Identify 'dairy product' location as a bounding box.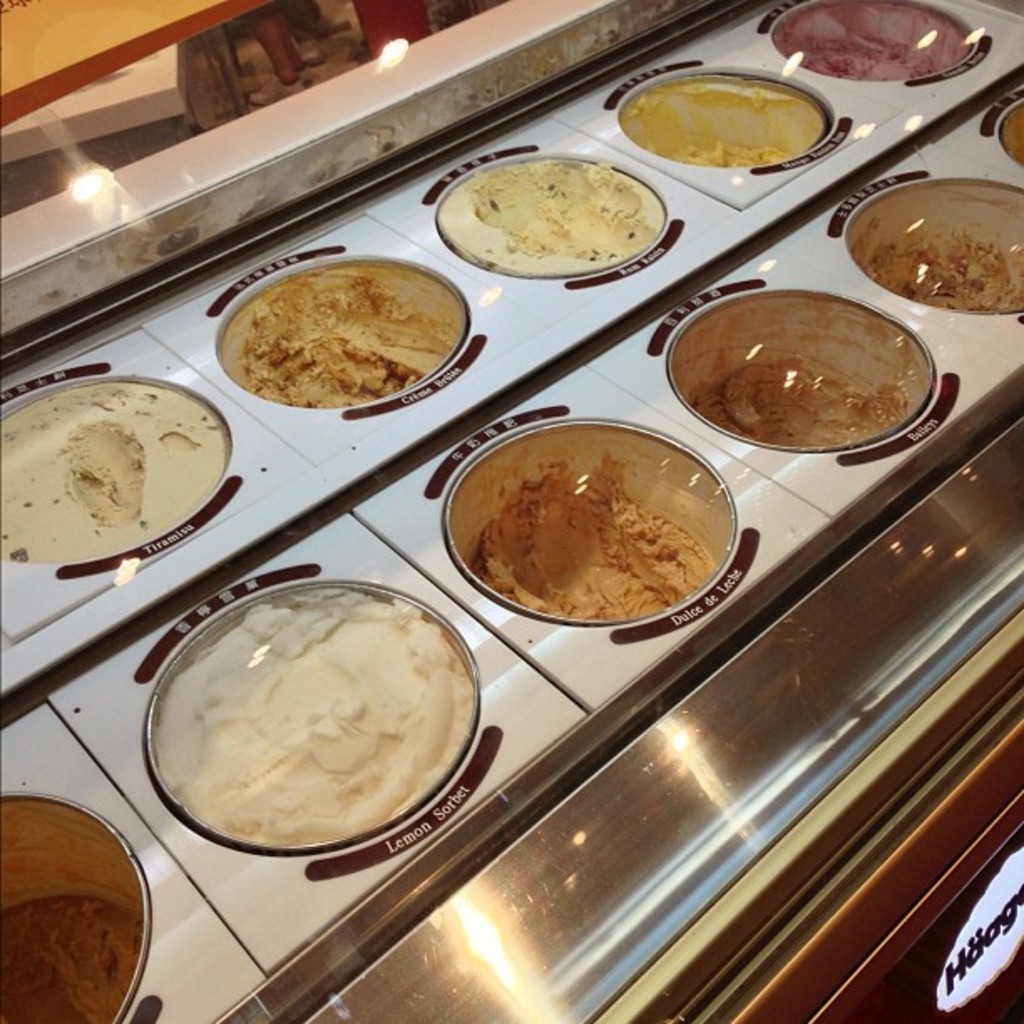
detection(882, 263, 1022, 326).
